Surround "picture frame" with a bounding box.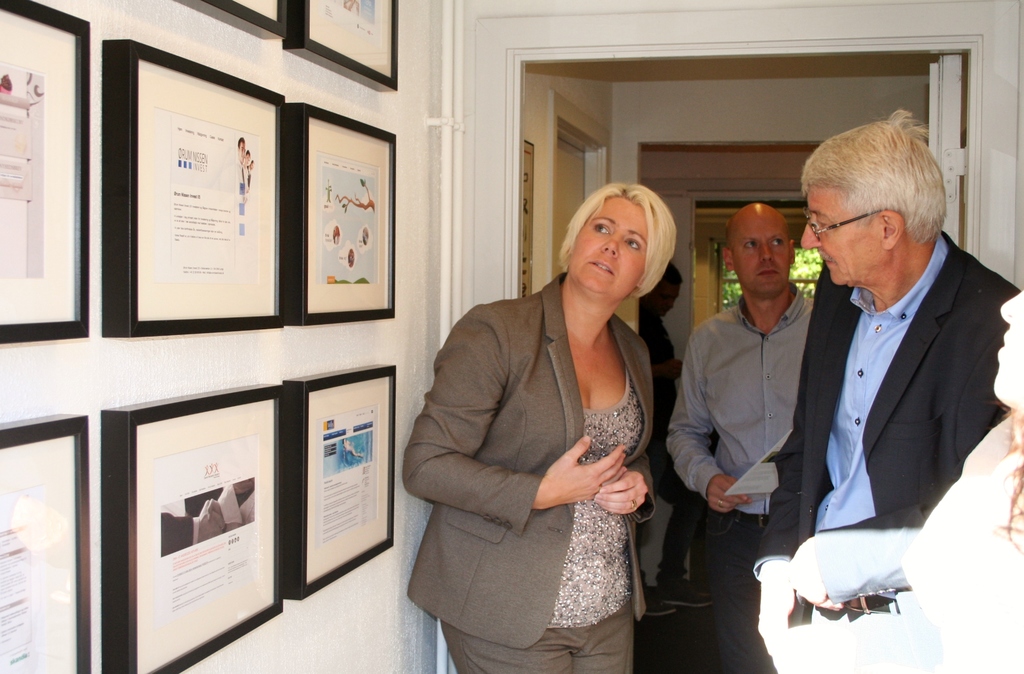
{"x1": 173, "y1": 0, "x2": 285, "y2": 39}.
